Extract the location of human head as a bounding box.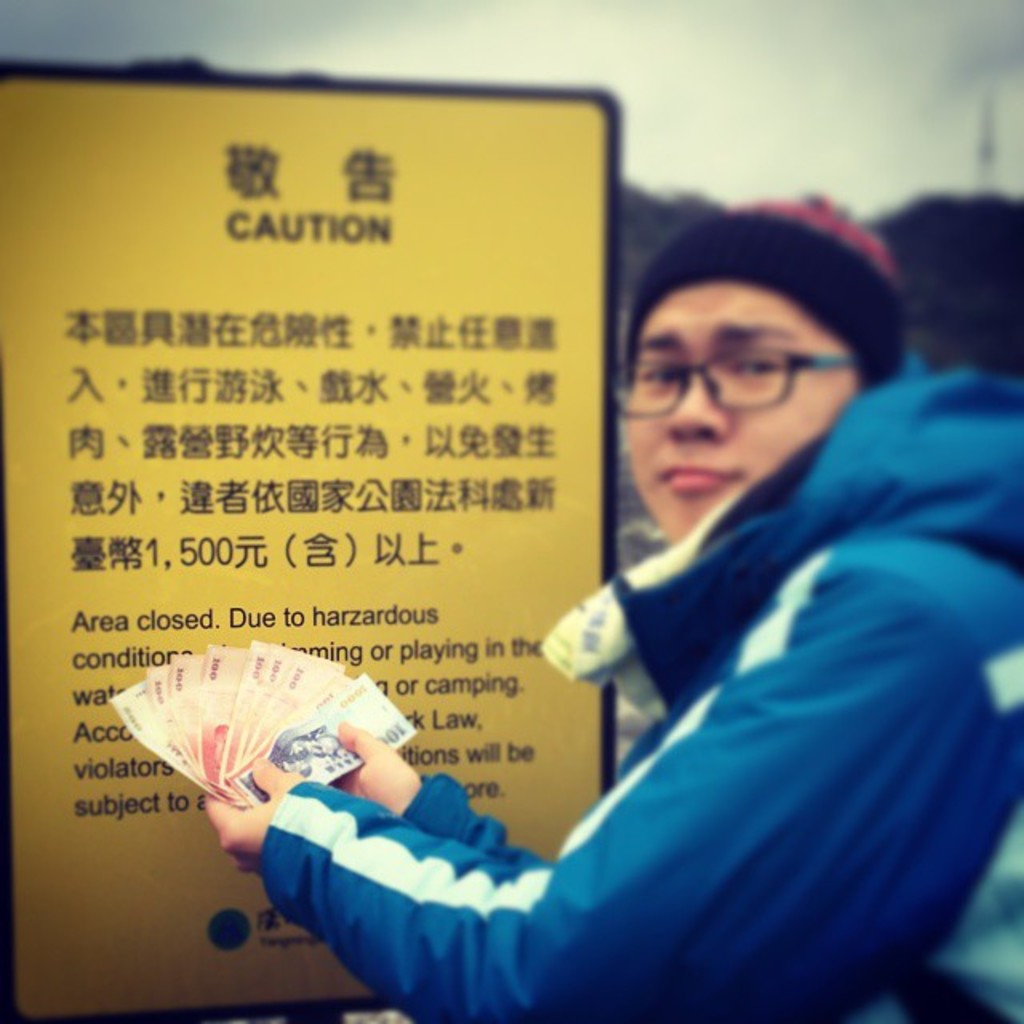
box(570, 160, 912, 539).
